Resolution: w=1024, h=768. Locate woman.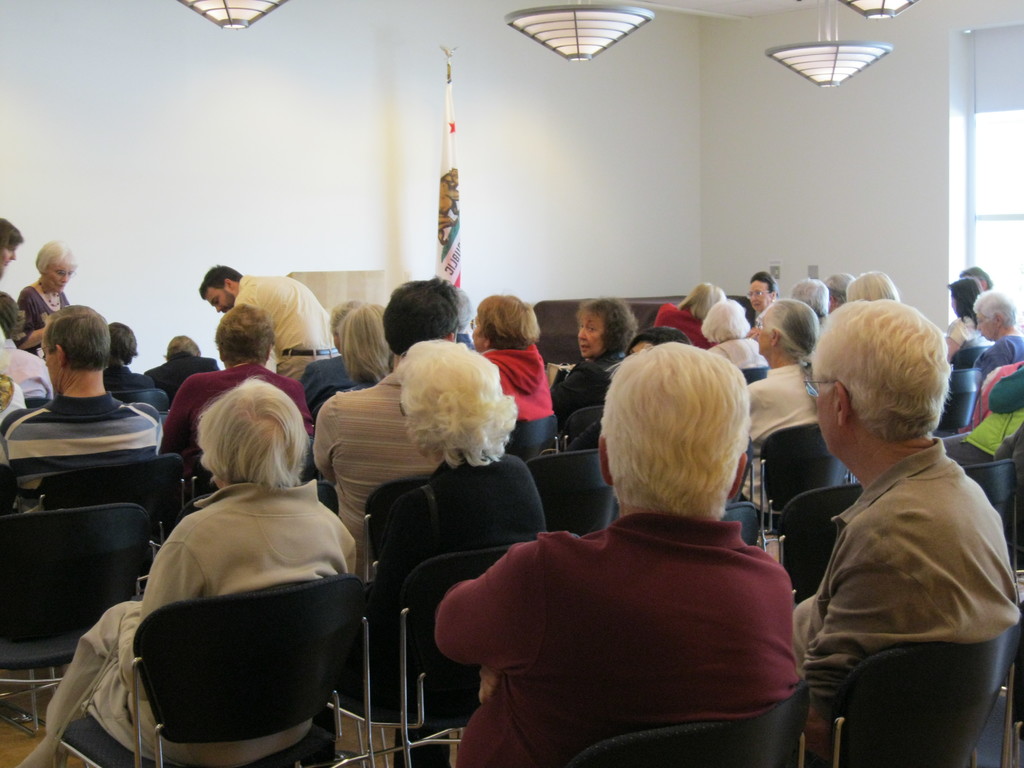
700 300 768 367.
